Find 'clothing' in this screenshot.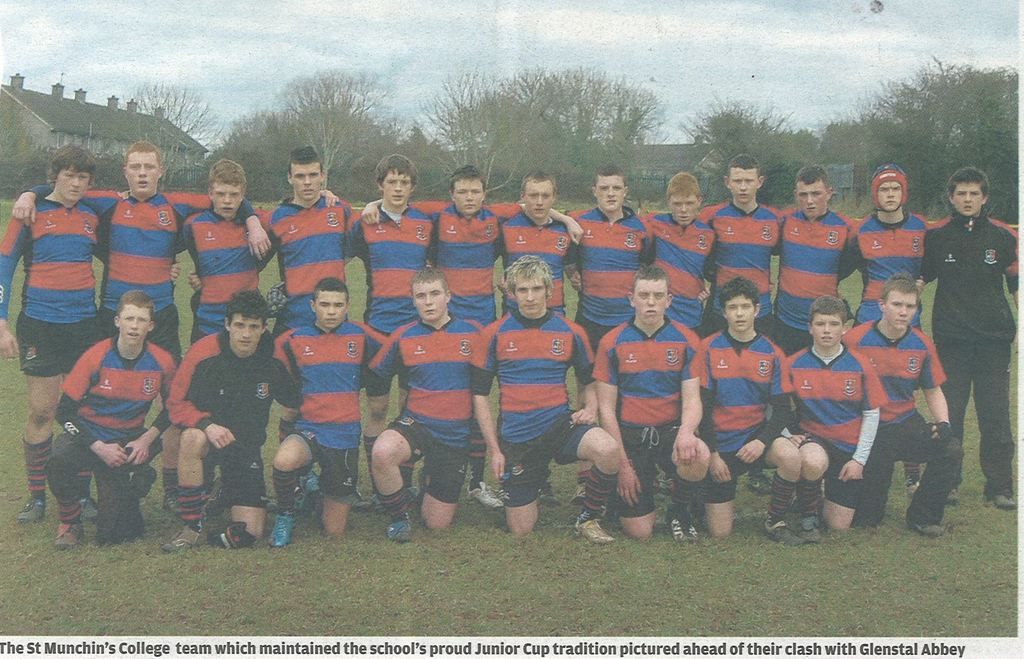
The bounding box for 'clothing' is x1=155 y1=326 x2=281 y2=551.
